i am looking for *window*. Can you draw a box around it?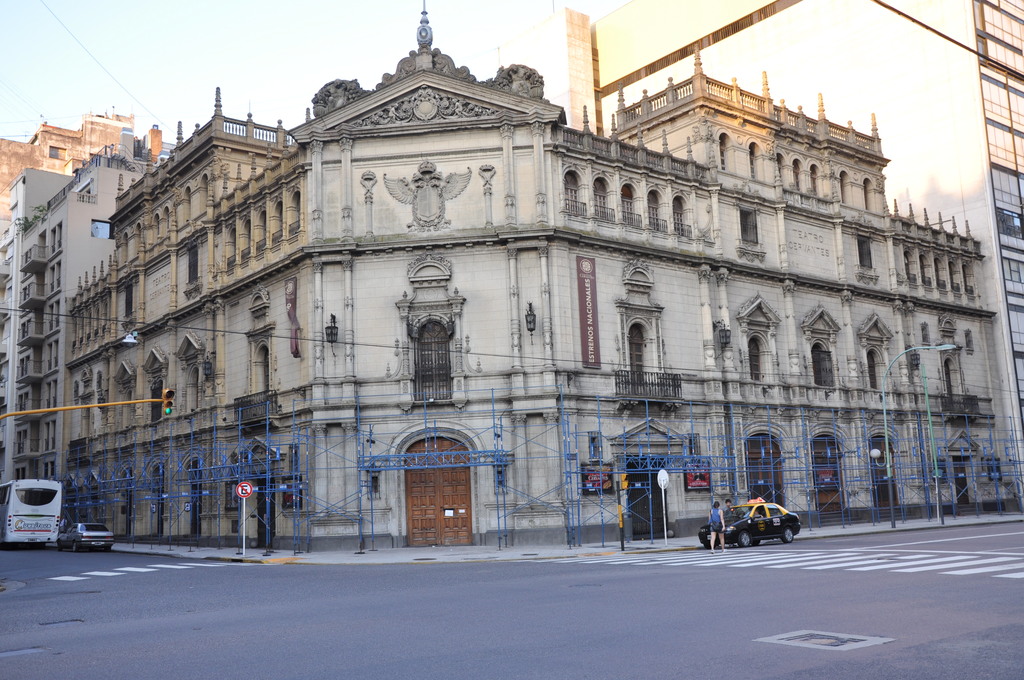
Sure, the bounding box is [736, 207, 758, 244].
